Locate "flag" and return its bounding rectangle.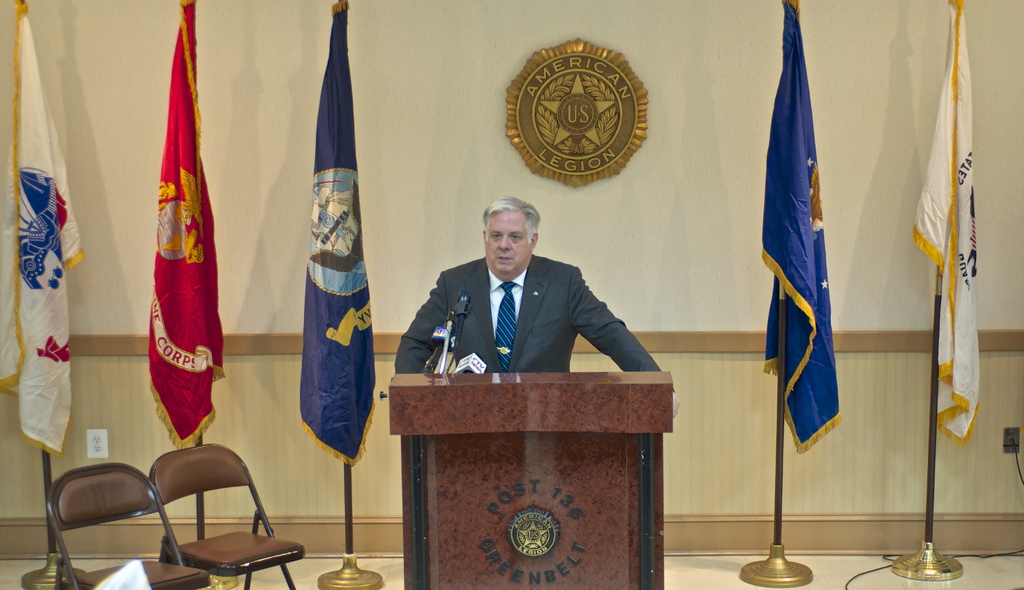
pyautogui.locateOnScreen(297, 0, 376, 475).
